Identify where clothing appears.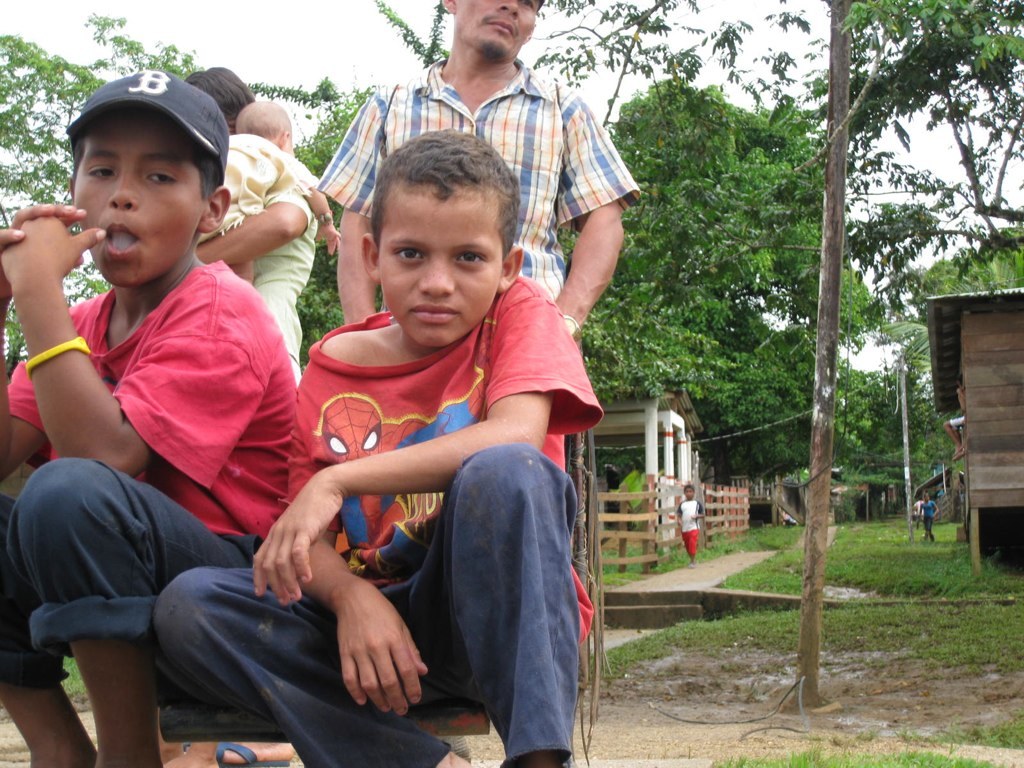
Appears at BBox(211, 134, 319, 222).
